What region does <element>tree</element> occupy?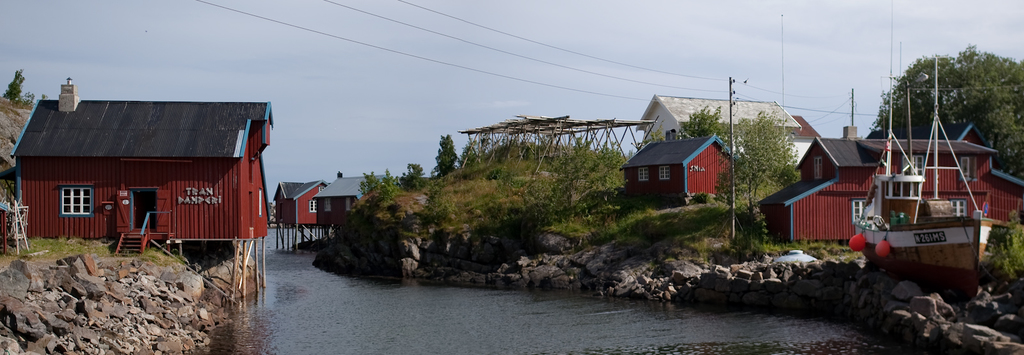
select_region(720, 104, 800, 212).
